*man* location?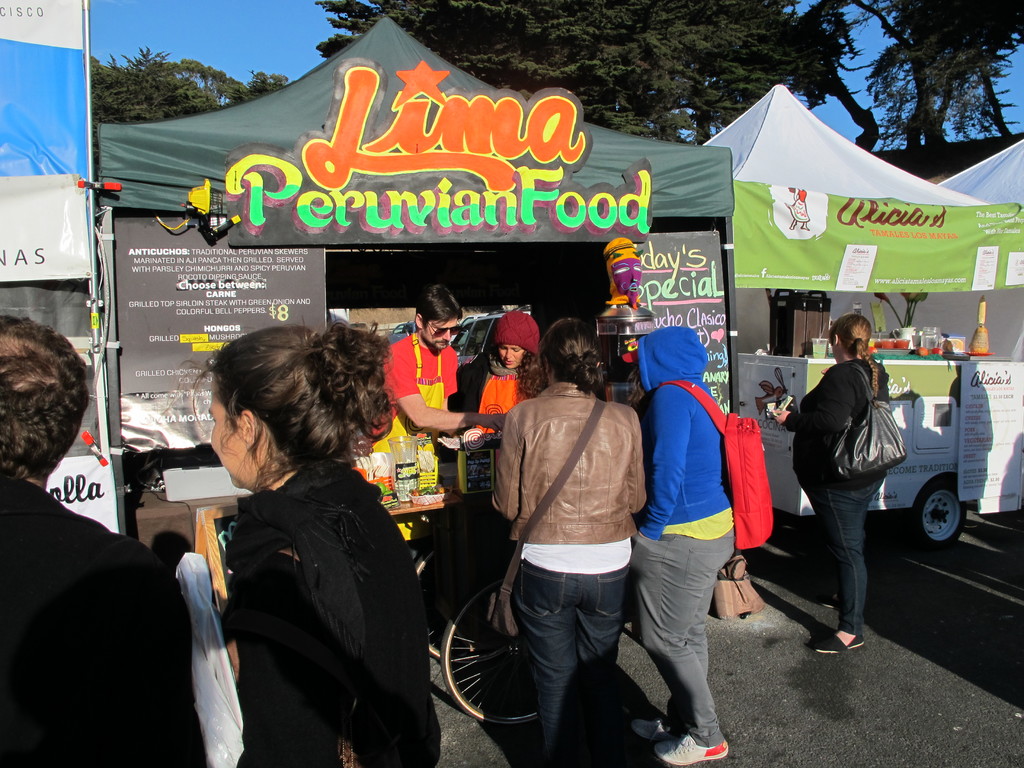
<region>381, 285, 514, 488</region>
